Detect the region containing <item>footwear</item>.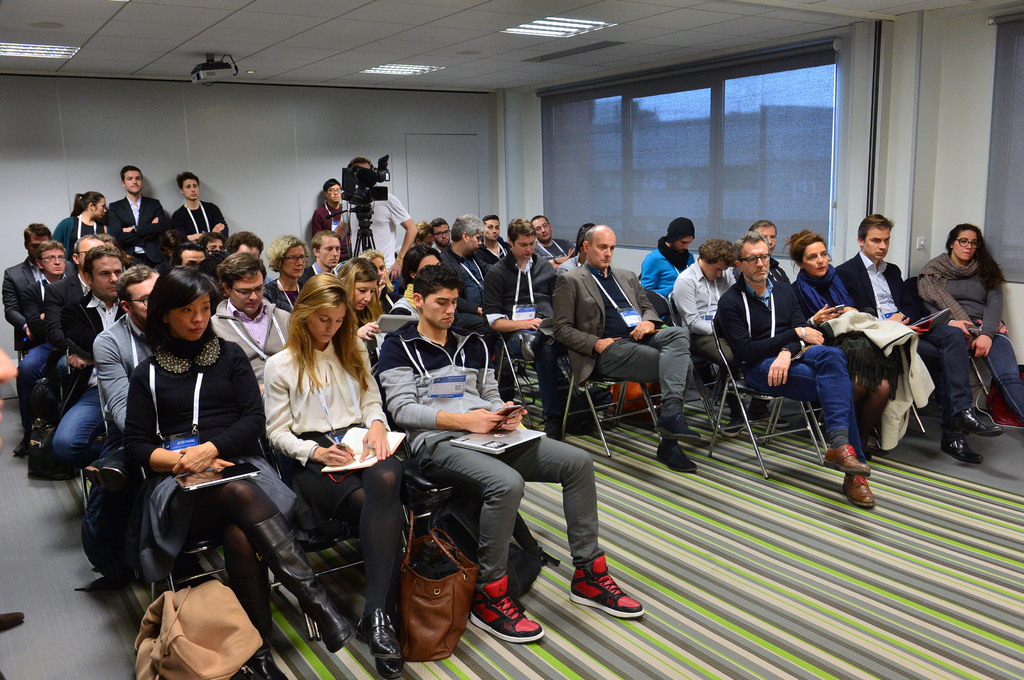
(657,395,691,436).
